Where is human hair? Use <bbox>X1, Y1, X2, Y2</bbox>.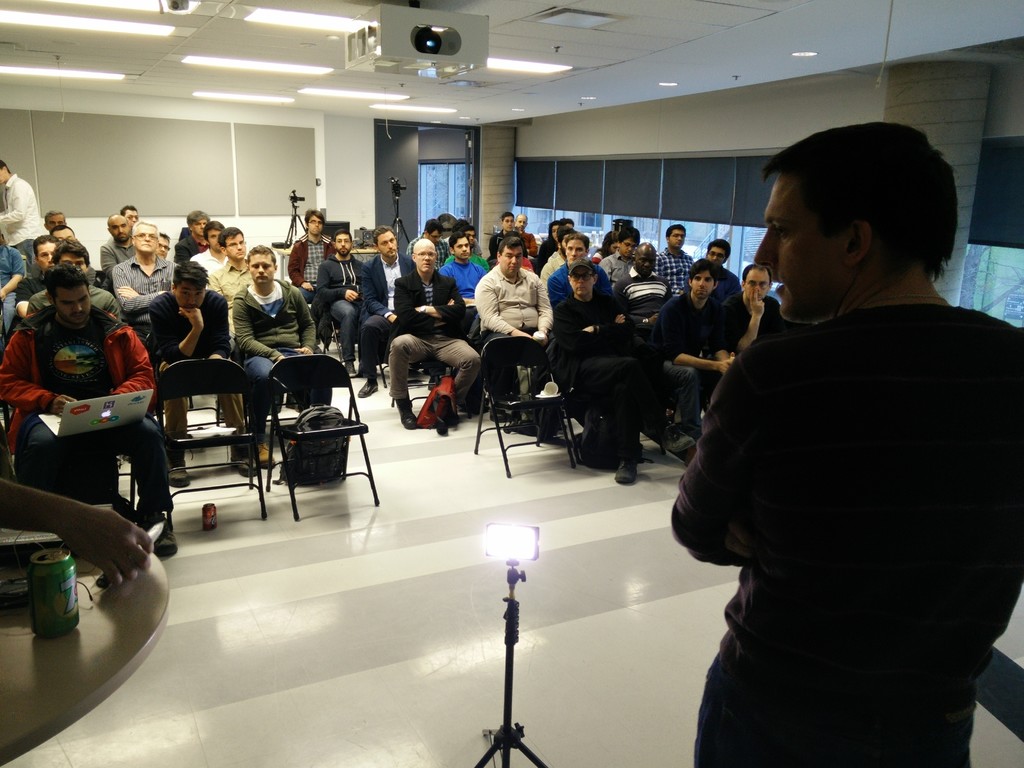
<bbox>666, 223, 684, 237</bbox>.
